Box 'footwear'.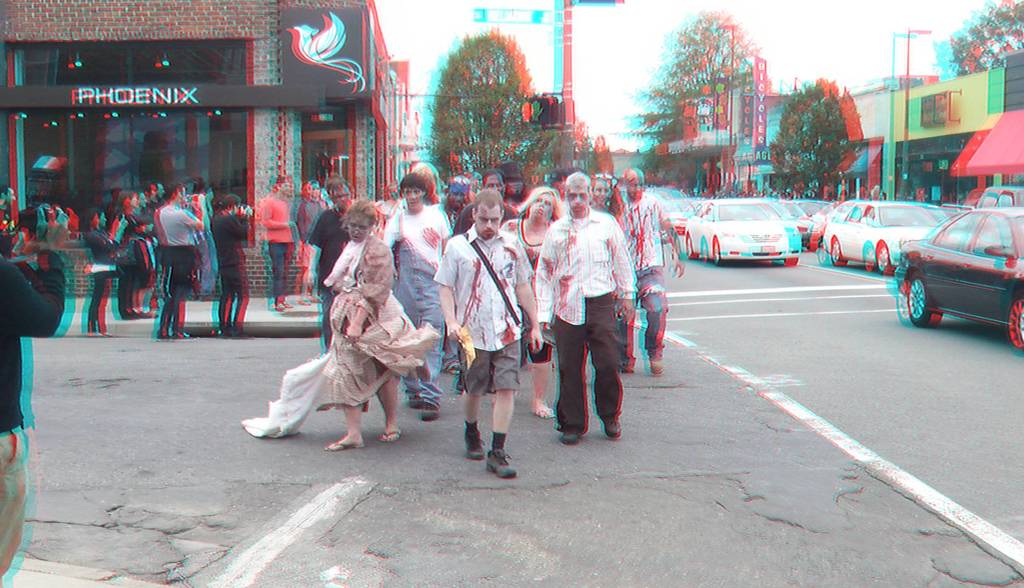
323, 428, 365, 454.
